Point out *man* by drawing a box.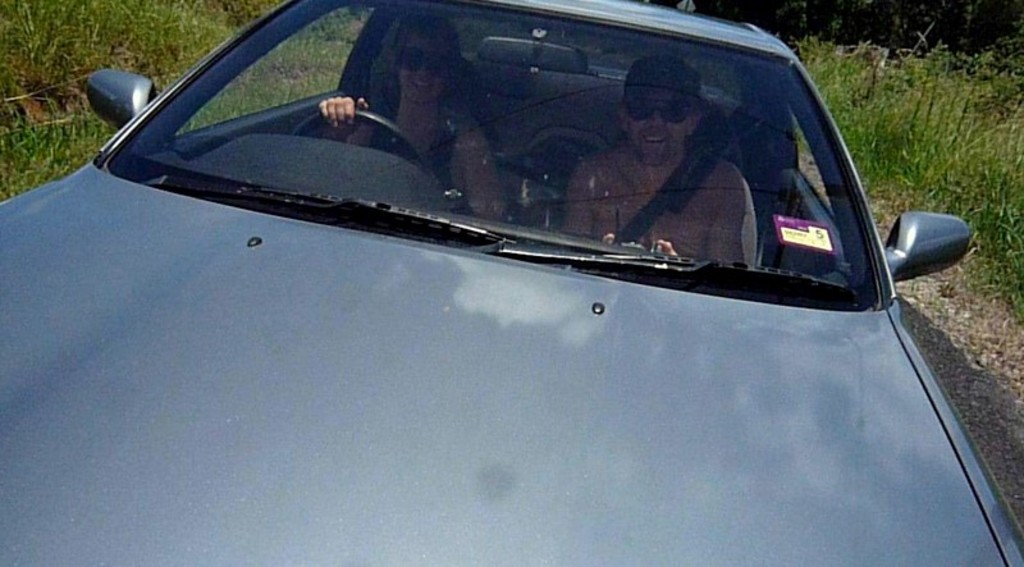
{"x1": 558, "y1": 63, "x2": 769, "y2": 287}.
